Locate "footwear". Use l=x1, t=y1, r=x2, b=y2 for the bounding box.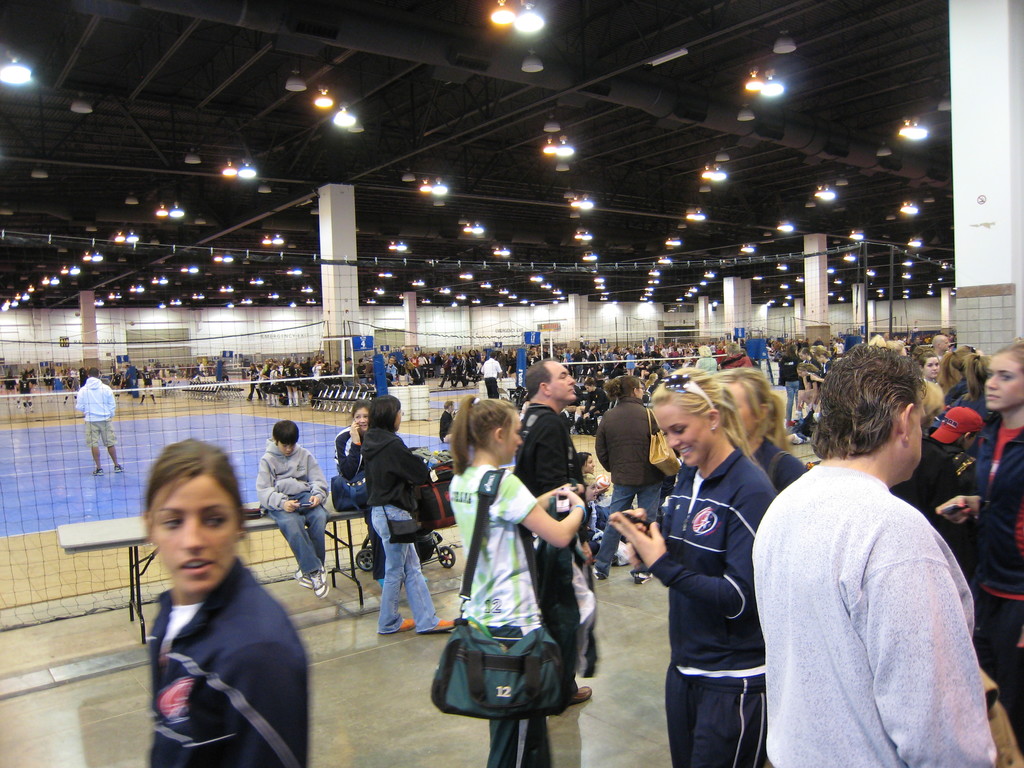
l=399, t=617, r=413, b=630.
